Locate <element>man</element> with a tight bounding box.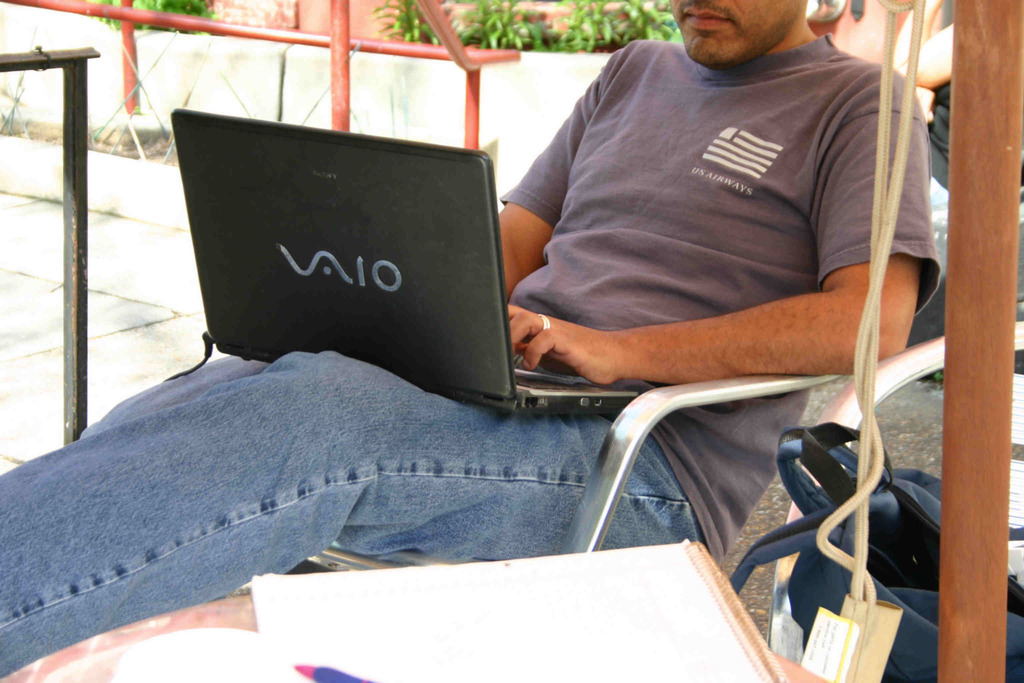
BBox(0, 42, 965, 645).
